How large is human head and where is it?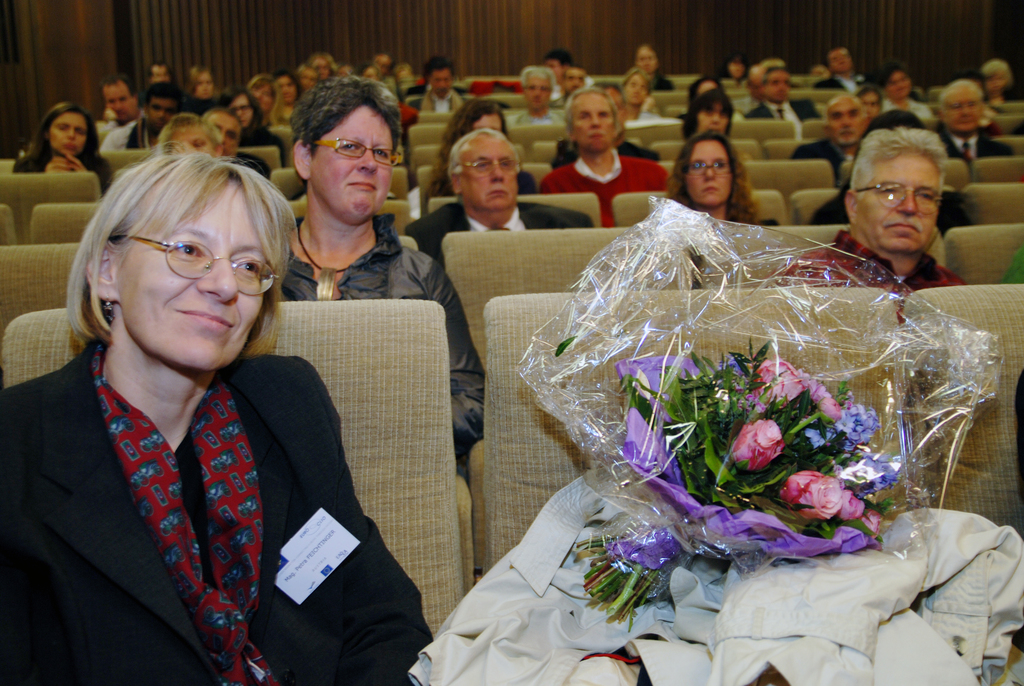
Bounding box: {"x1": 851, "y1": 88, "x2": 881, "y2": 115}.
